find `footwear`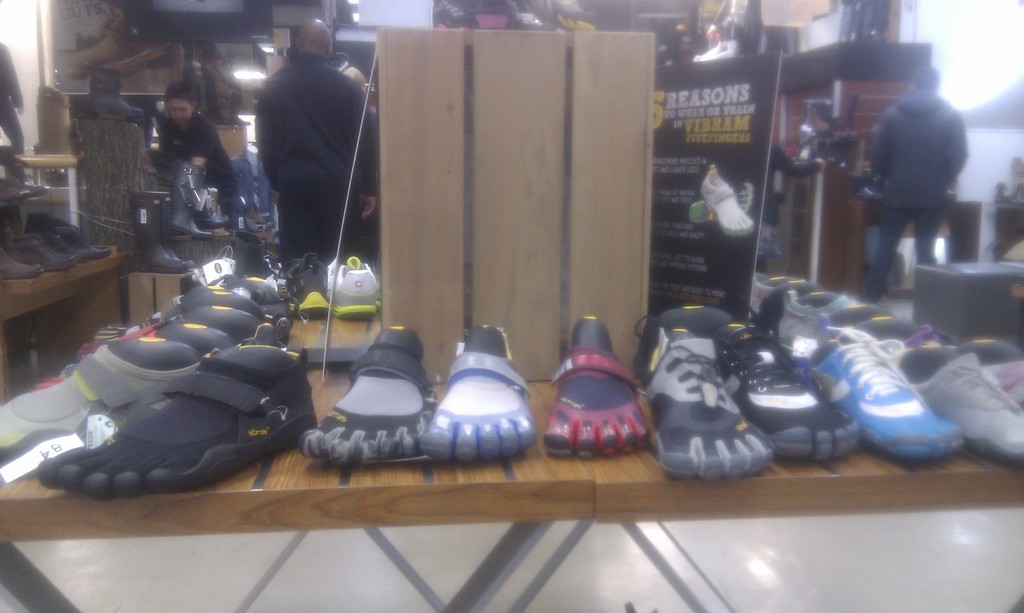
[x1=52, y1=225, x2=111, y2=259]
